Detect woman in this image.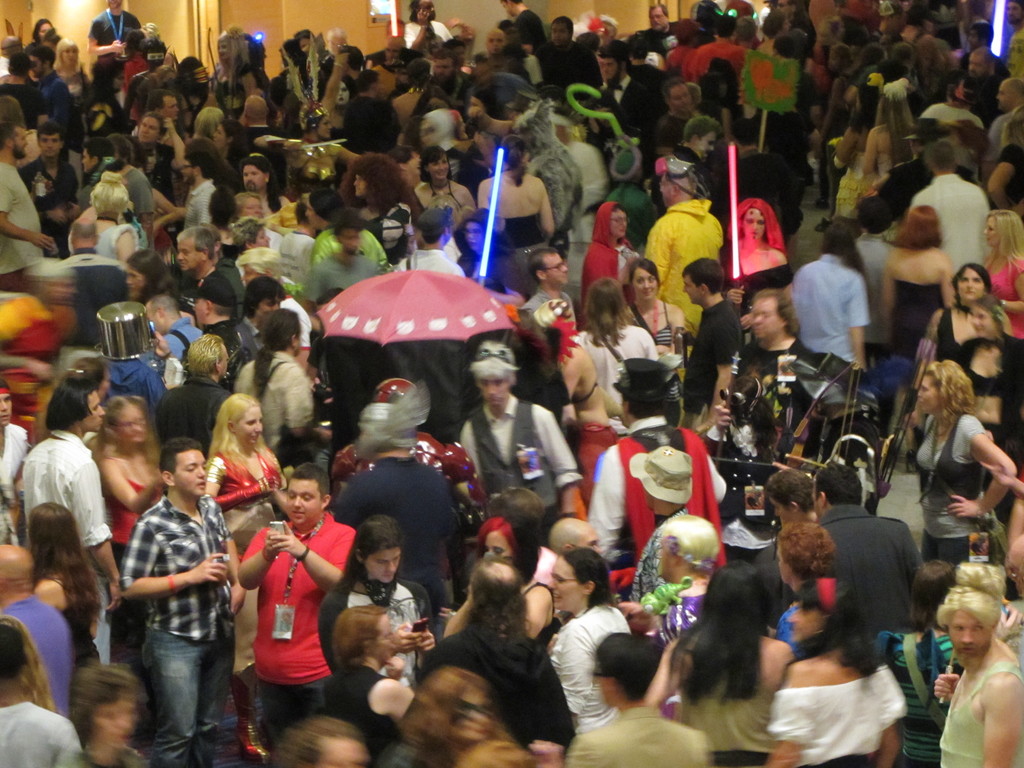
Detection: {"x1": 646, "y1": 558, "x2": 796, "y2": 767}.
